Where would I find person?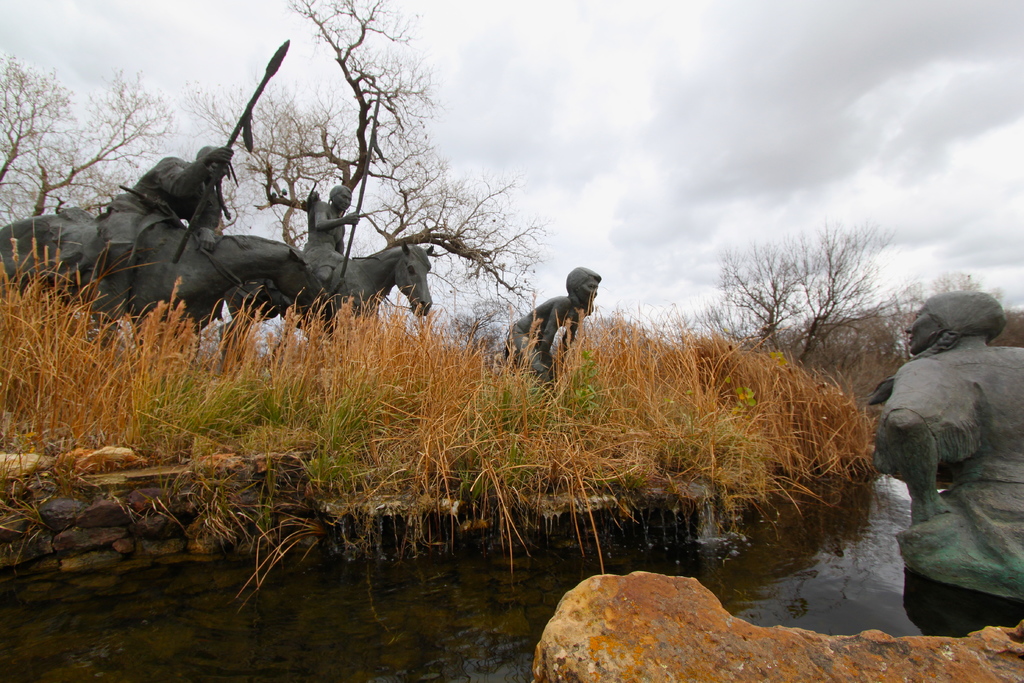
At [x1=878, y1=277, x2=1005, y2=584].
